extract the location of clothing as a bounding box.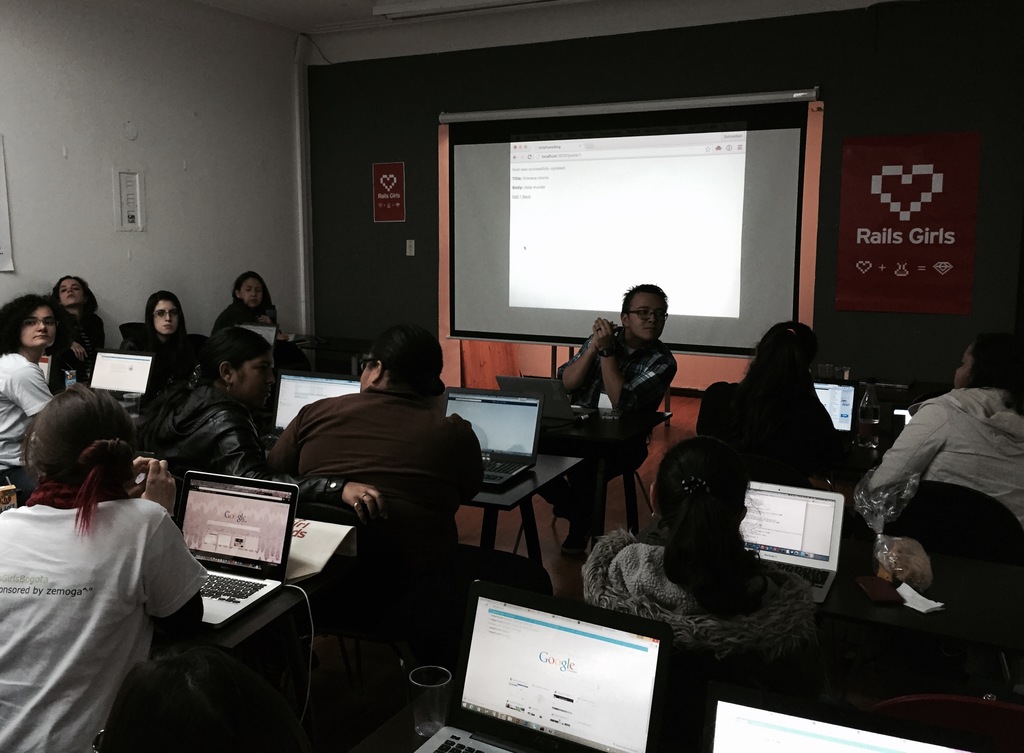
bbox(556, 327, 680, 474).
